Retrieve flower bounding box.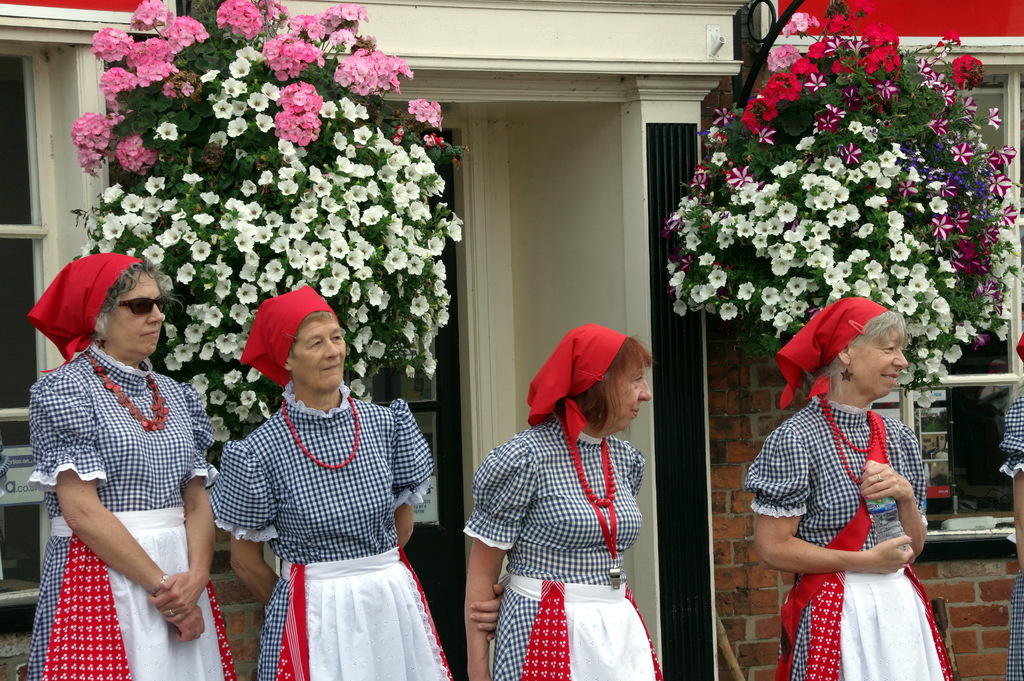
Bounding box: box=[200, 261, 214, 281].
